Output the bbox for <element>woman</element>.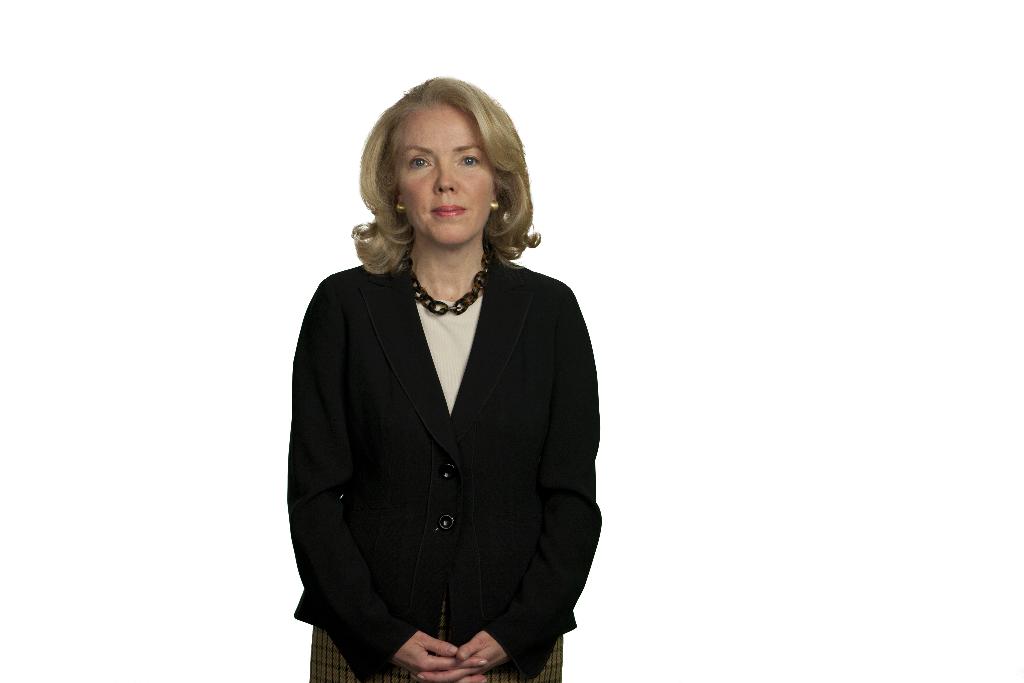
<bbox>285, 74, 608, 682</bbox>.
